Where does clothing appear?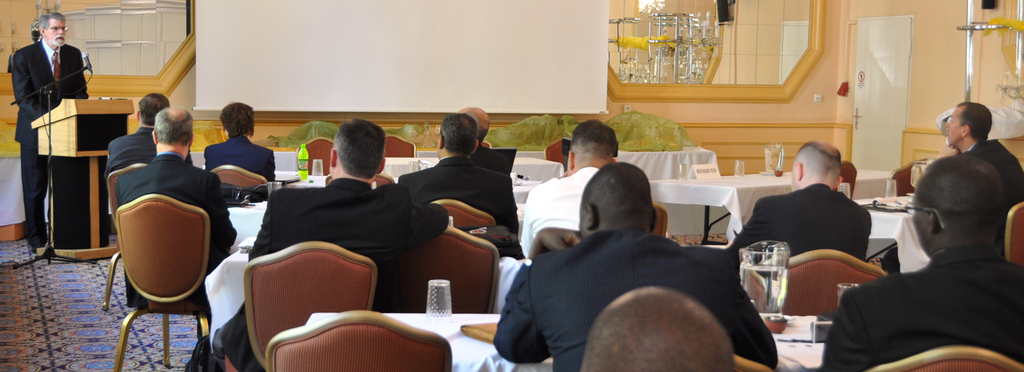
Appears at region(495, 231, 783, 371).
